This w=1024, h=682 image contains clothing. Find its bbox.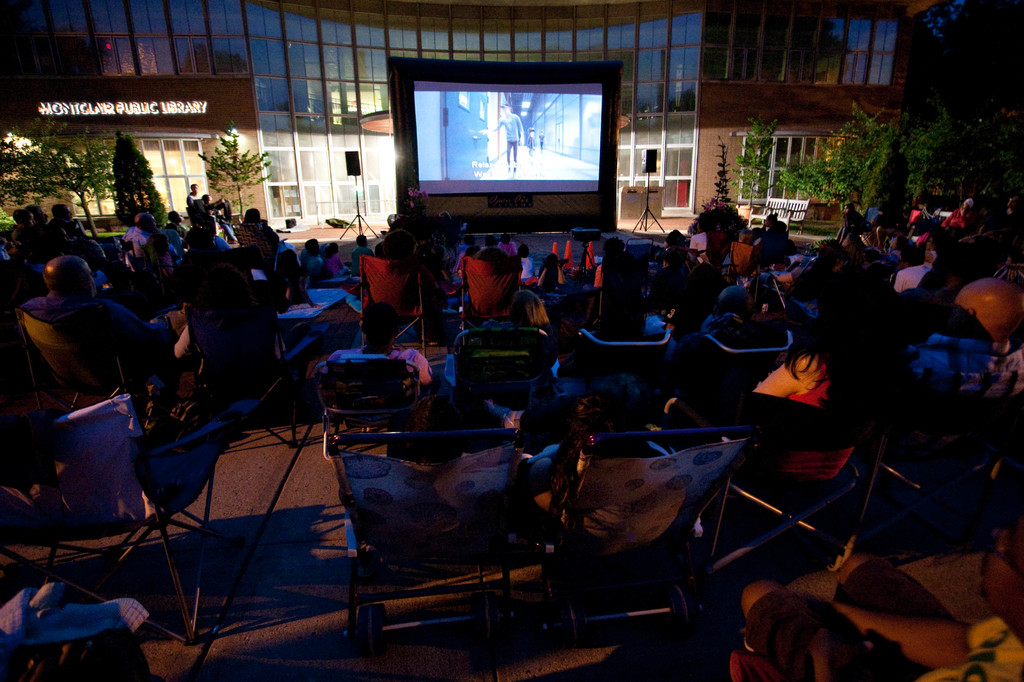
[524,129,538,158].
